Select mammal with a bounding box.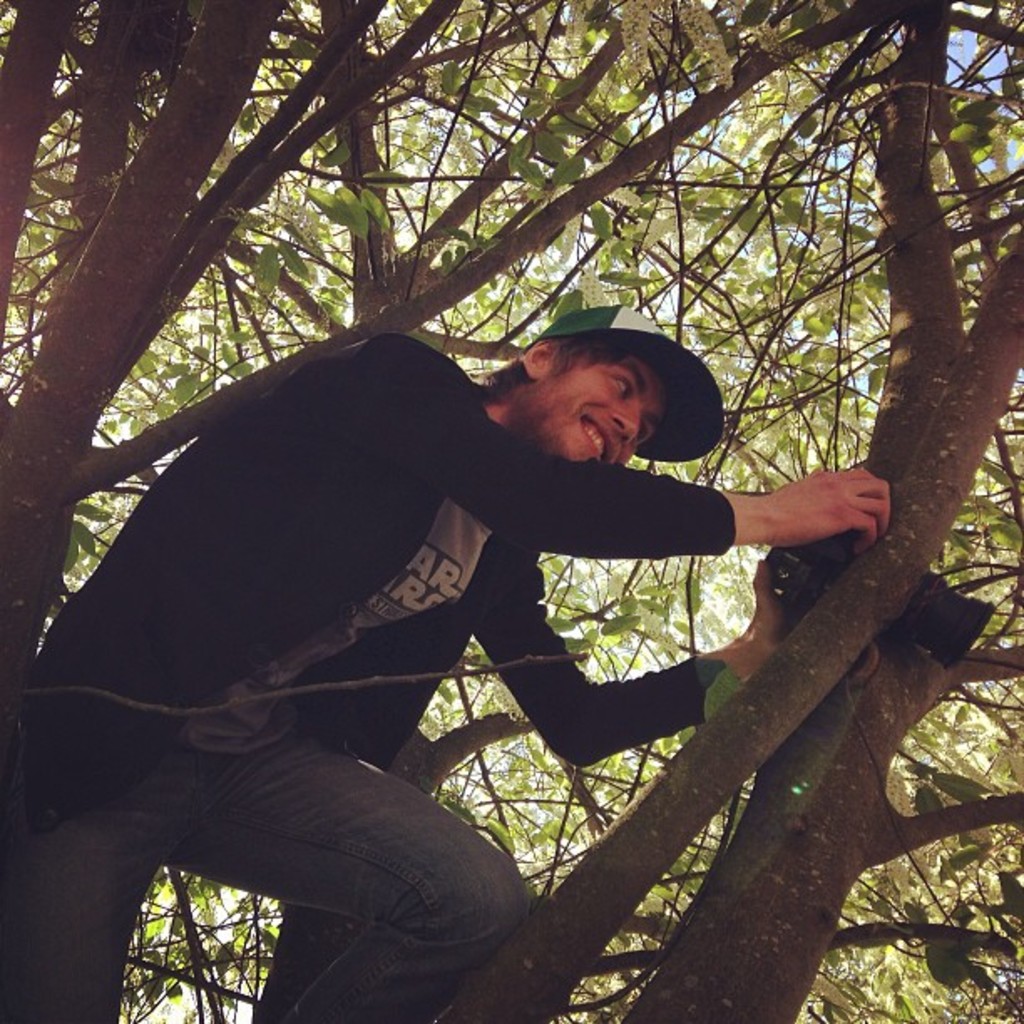
box=[27, 189, 888, 940].
